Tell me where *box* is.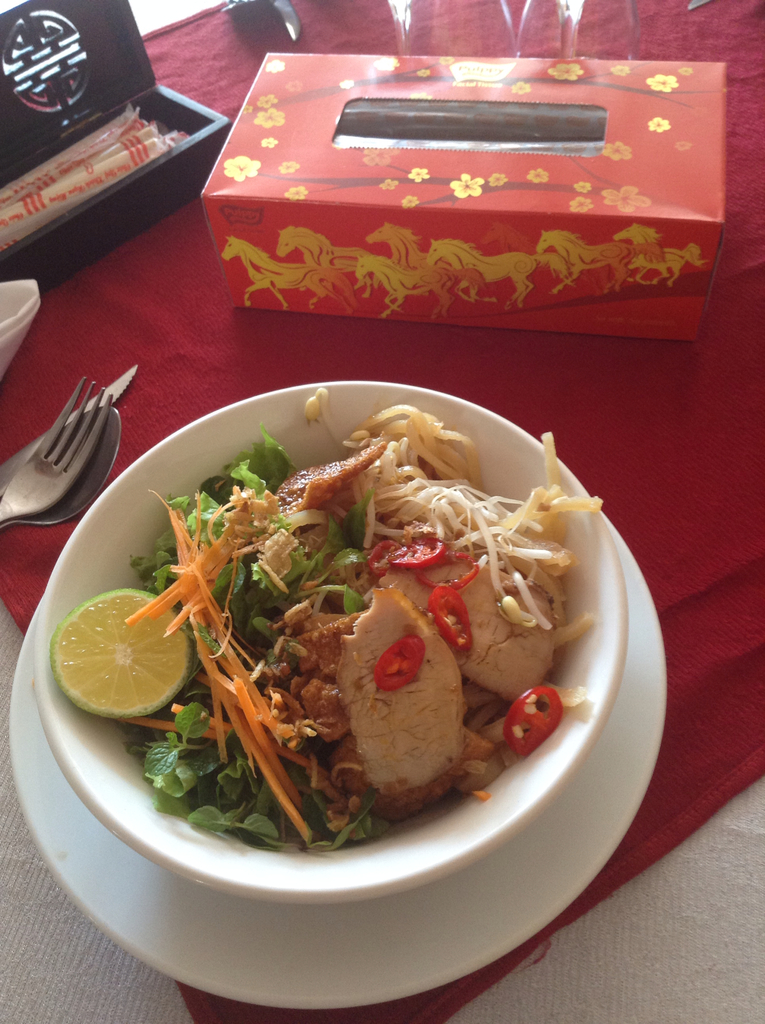
*box* is at <box>4,12,244,318</box>.
